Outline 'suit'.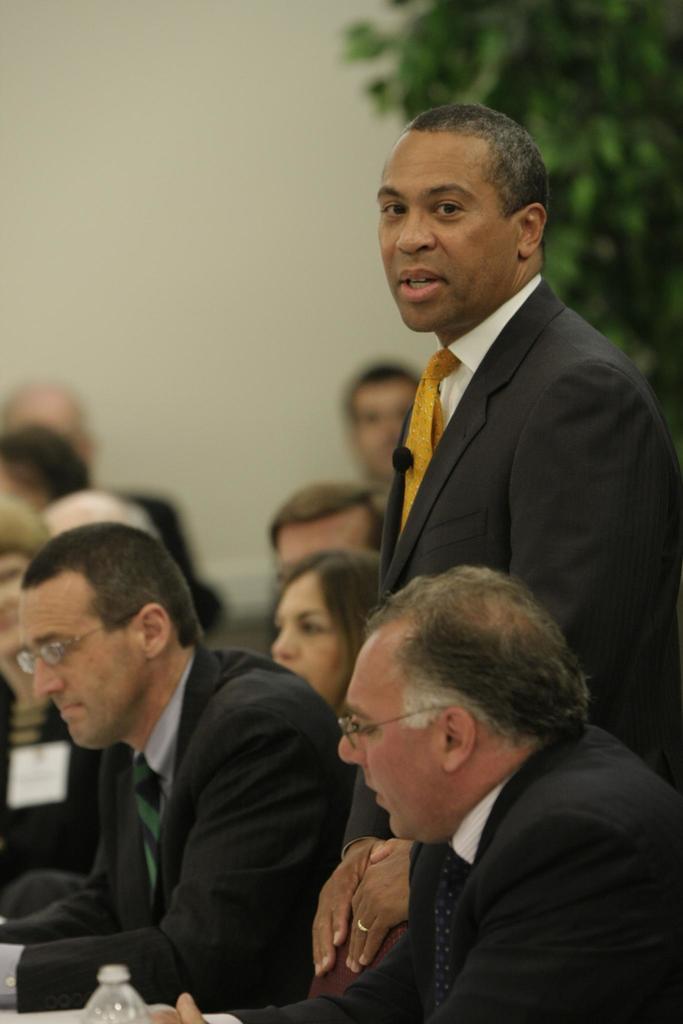
Outline: (x1=0, y1=648, x2=363, y2=1020).
